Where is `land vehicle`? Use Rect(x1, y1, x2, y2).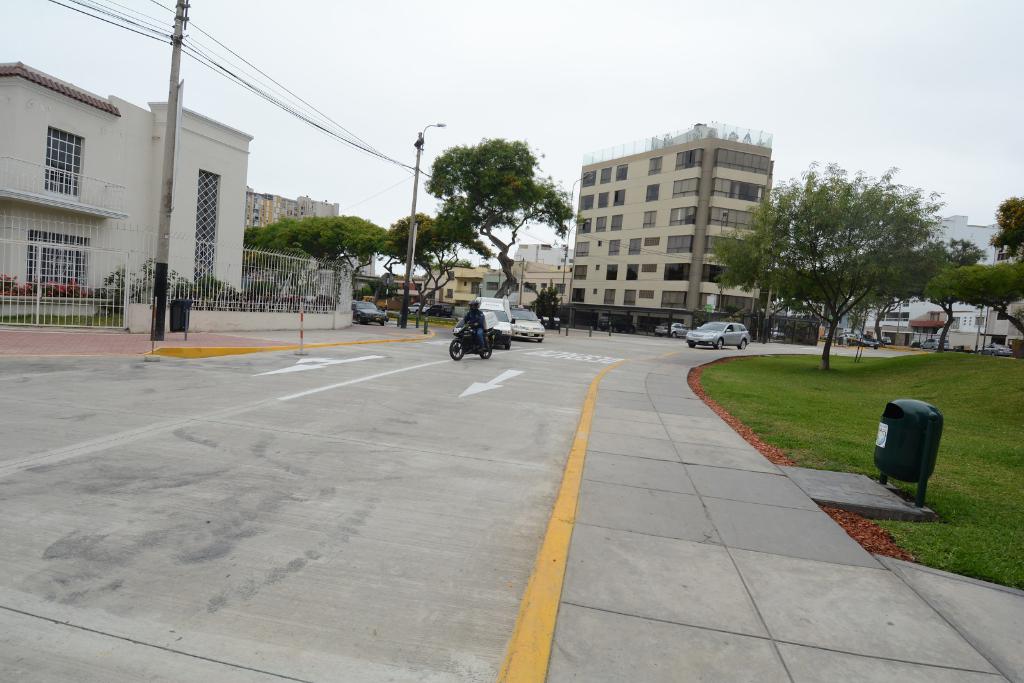
Rect(986, 339, 1009, 353).
